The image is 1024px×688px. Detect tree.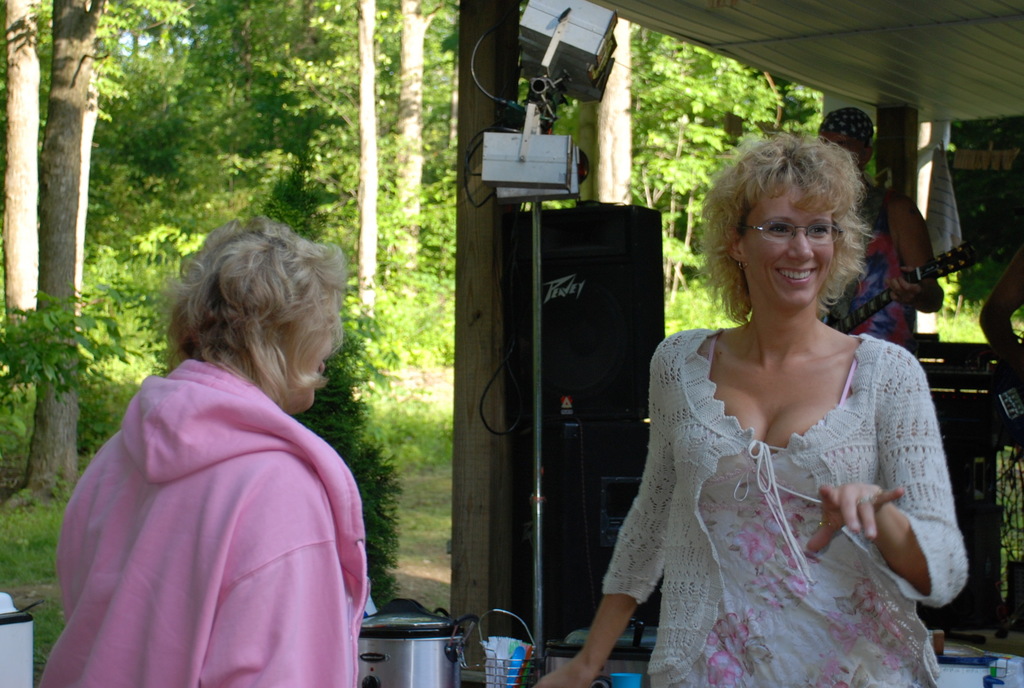
Detection: <region>18, 0, 196, 484</region>.
